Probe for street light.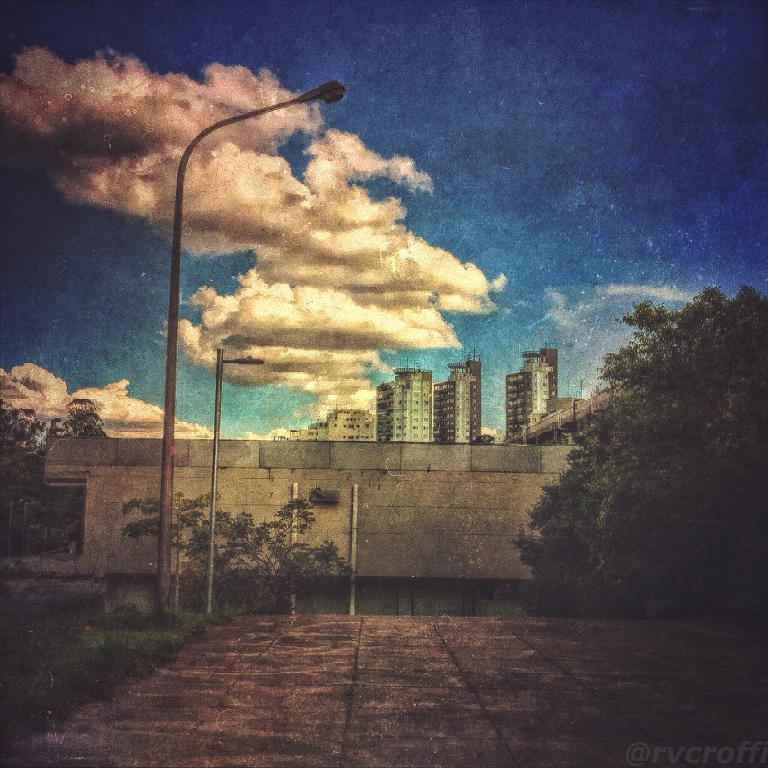
Probe result: (168, 76, 341, 604).
